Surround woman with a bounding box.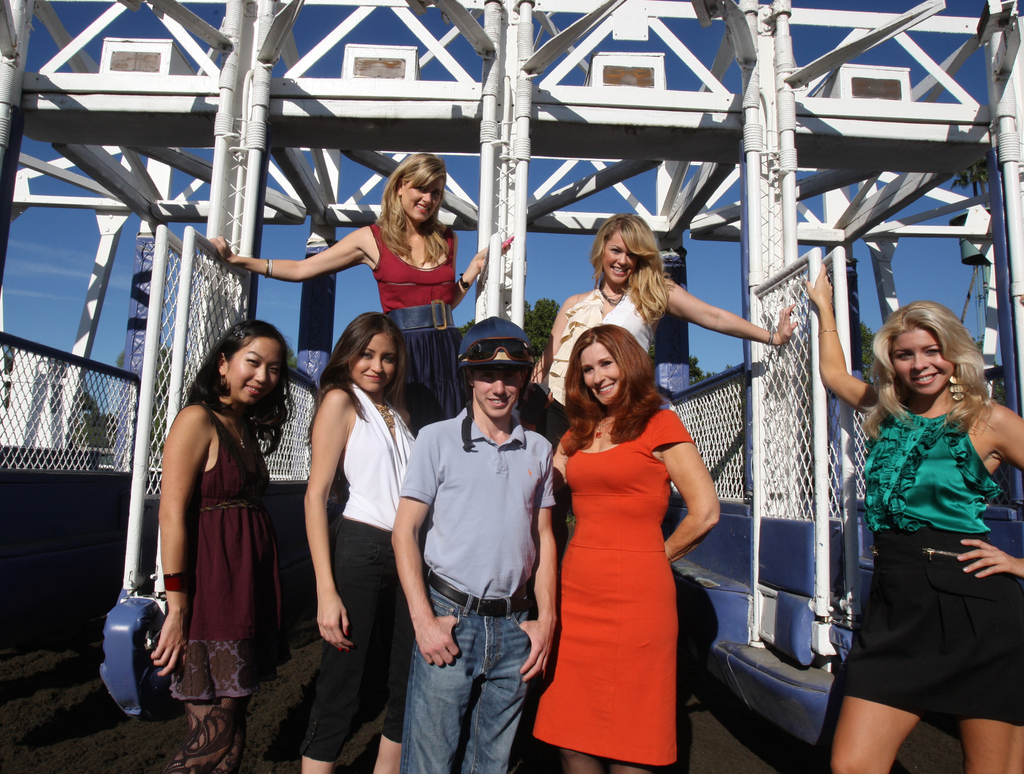
[204,151,516,442].
